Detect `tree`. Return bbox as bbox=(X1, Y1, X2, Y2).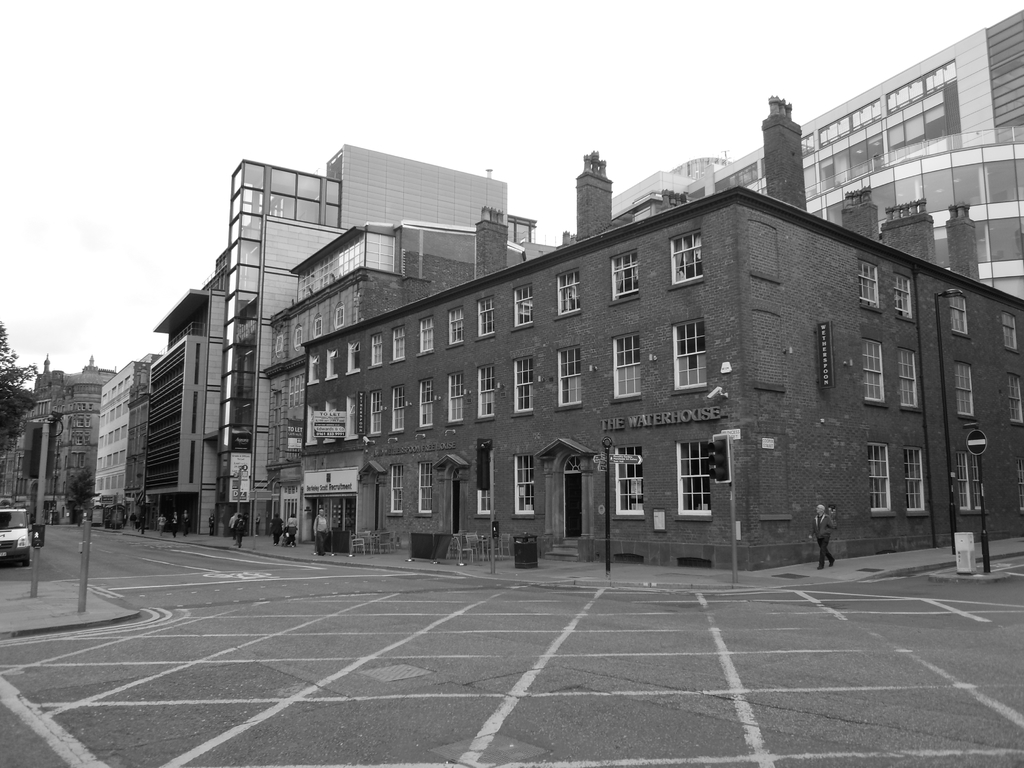
bbox=(0, 319, 41, 460).
